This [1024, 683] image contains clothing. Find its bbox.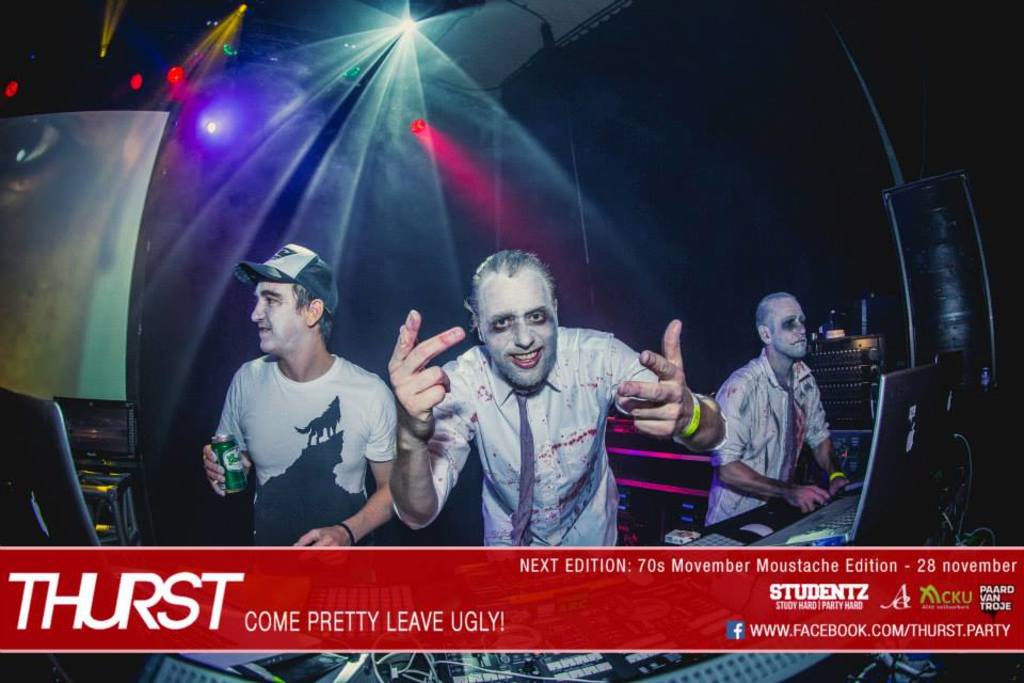
<box>685,358,825,528</box>.
